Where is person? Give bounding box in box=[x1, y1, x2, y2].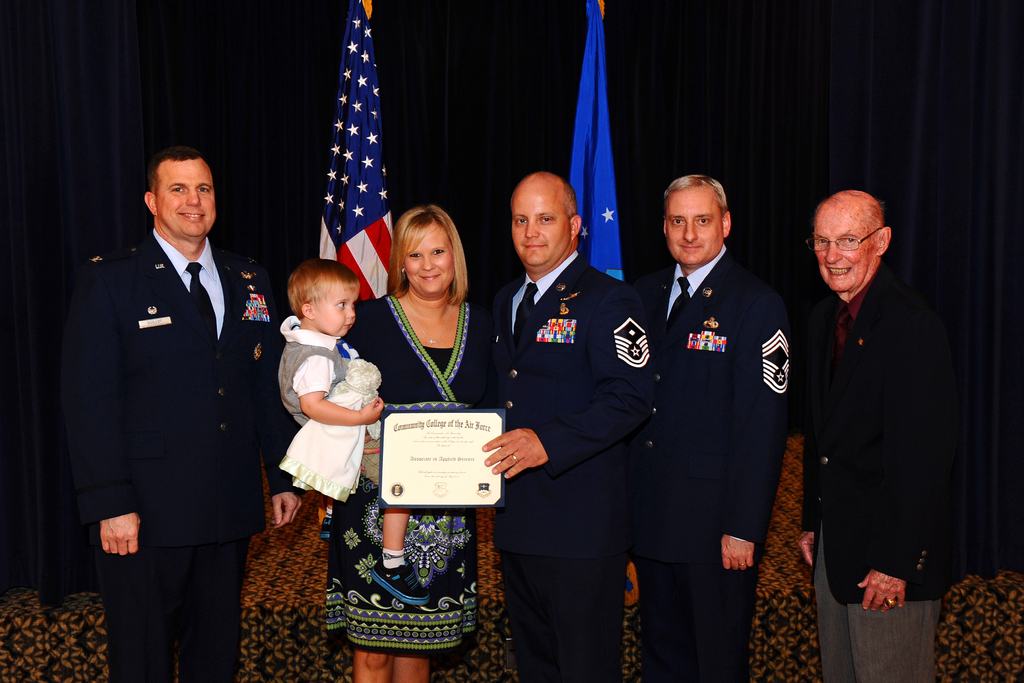
box=[321, 204, 507, 682].
